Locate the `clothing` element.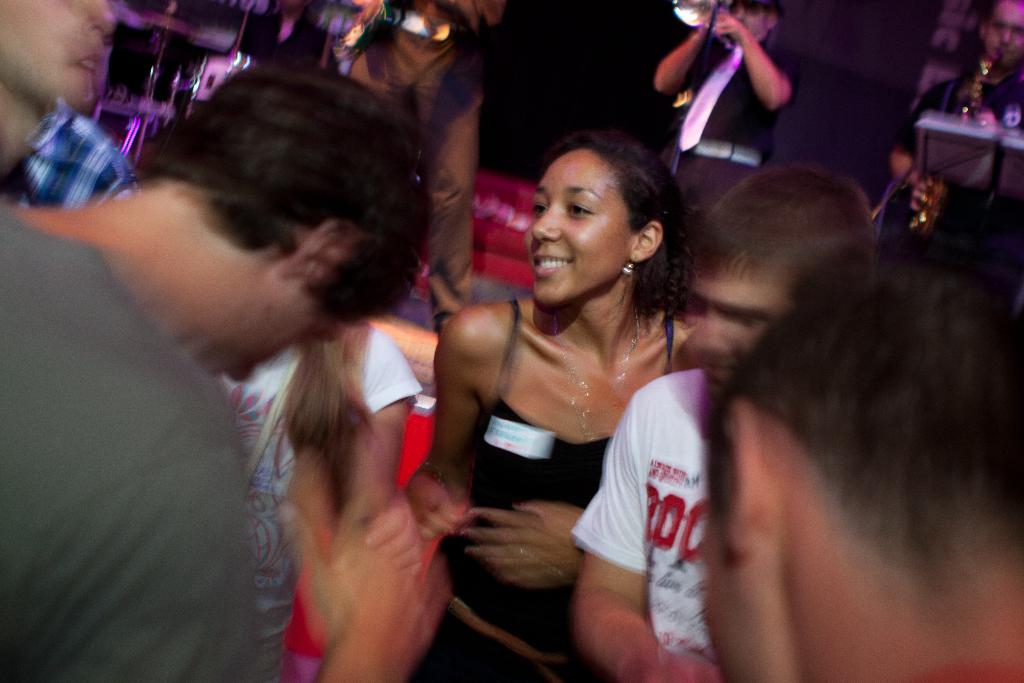
Element bbox: box=[655, 20, 773, 256].
